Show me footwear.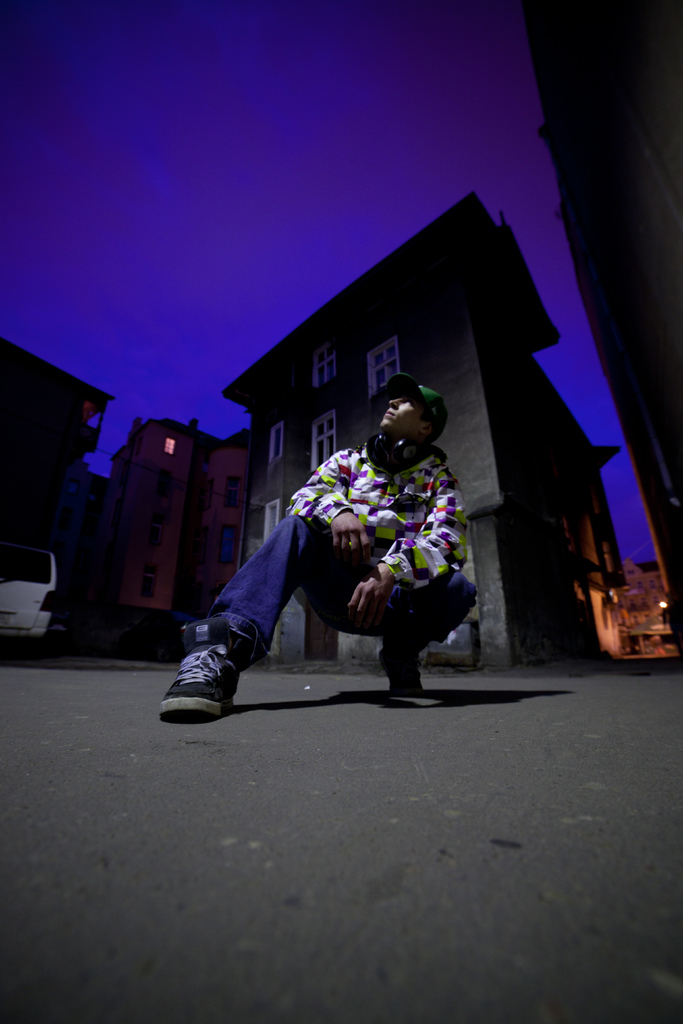
footwear is here: (382,636,422,692).
